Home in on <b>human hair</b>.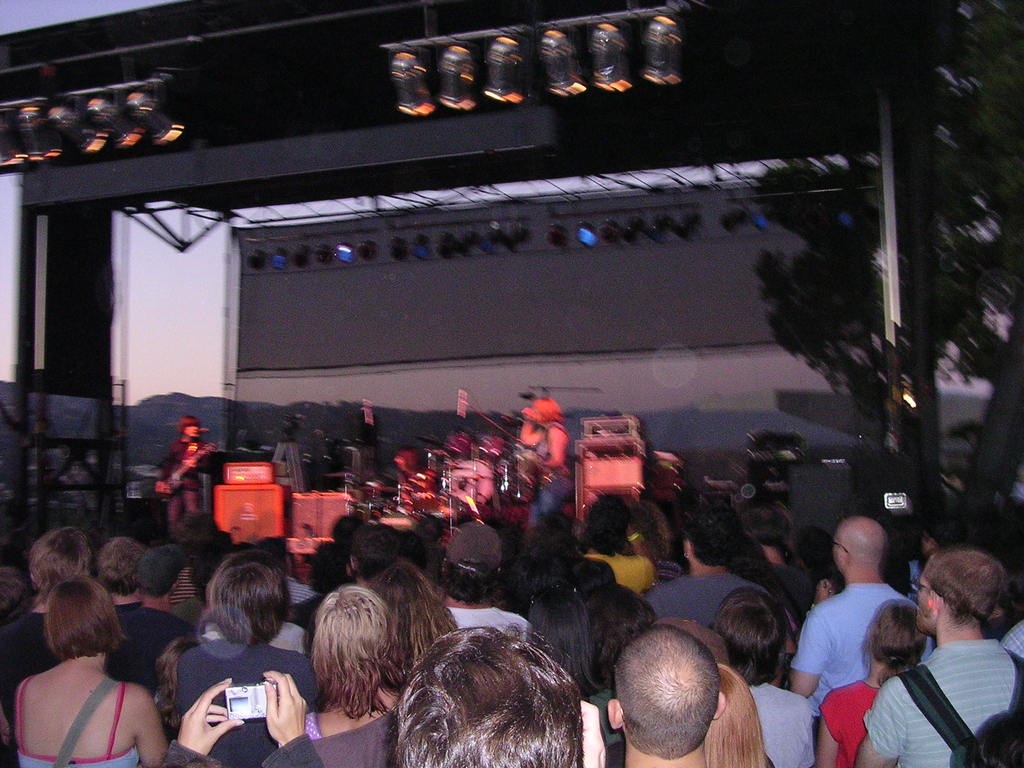
Homed in at (566,561,618,601).
